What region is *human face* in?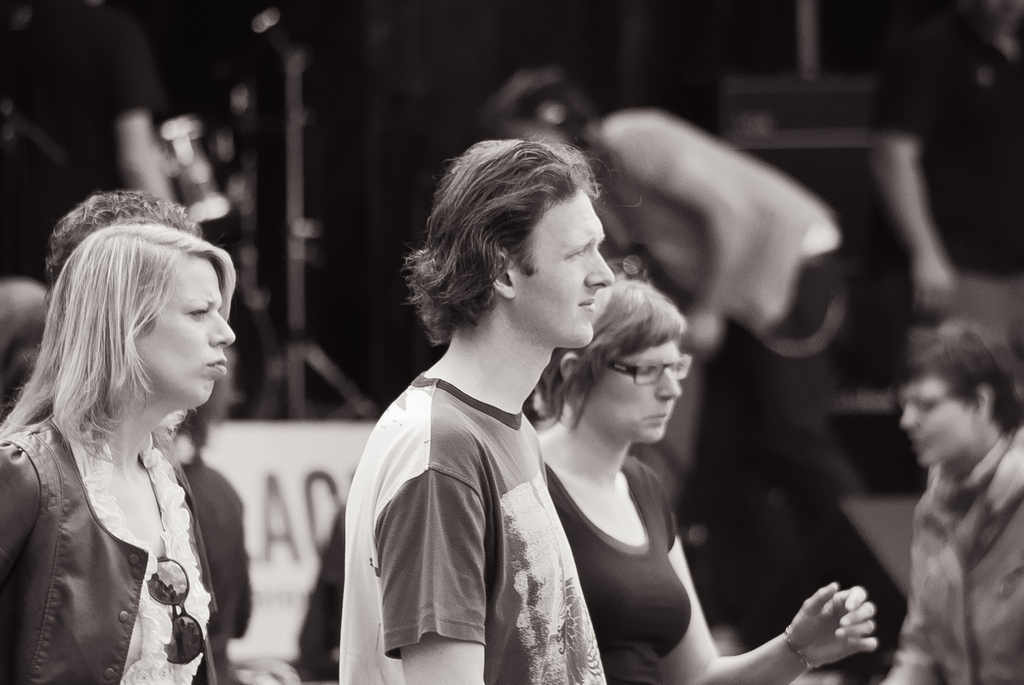
l=138, t=261, r=234, b=412.
